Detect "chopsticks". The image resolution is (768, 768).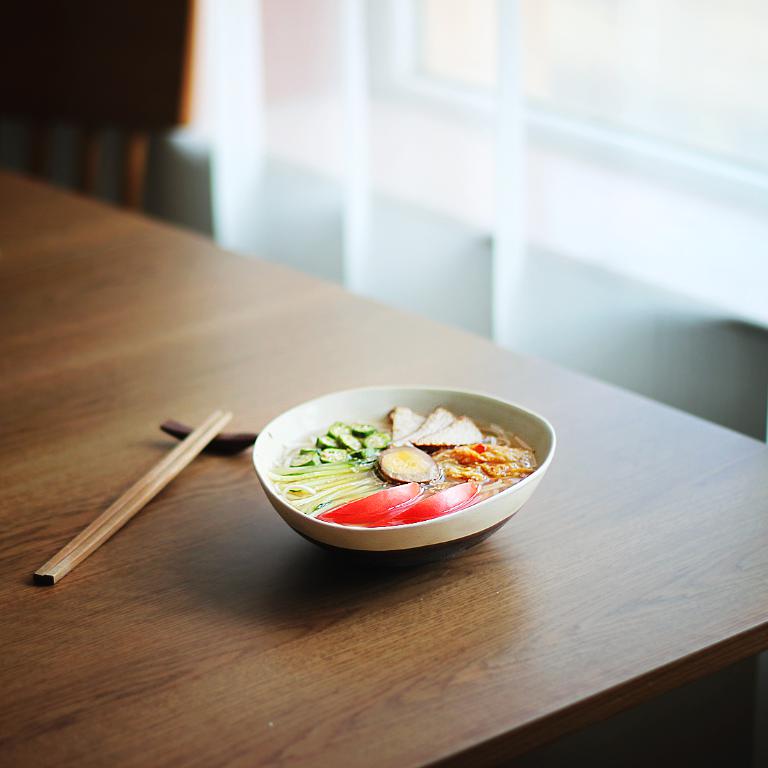
rect(43, 408, 244, 603).
